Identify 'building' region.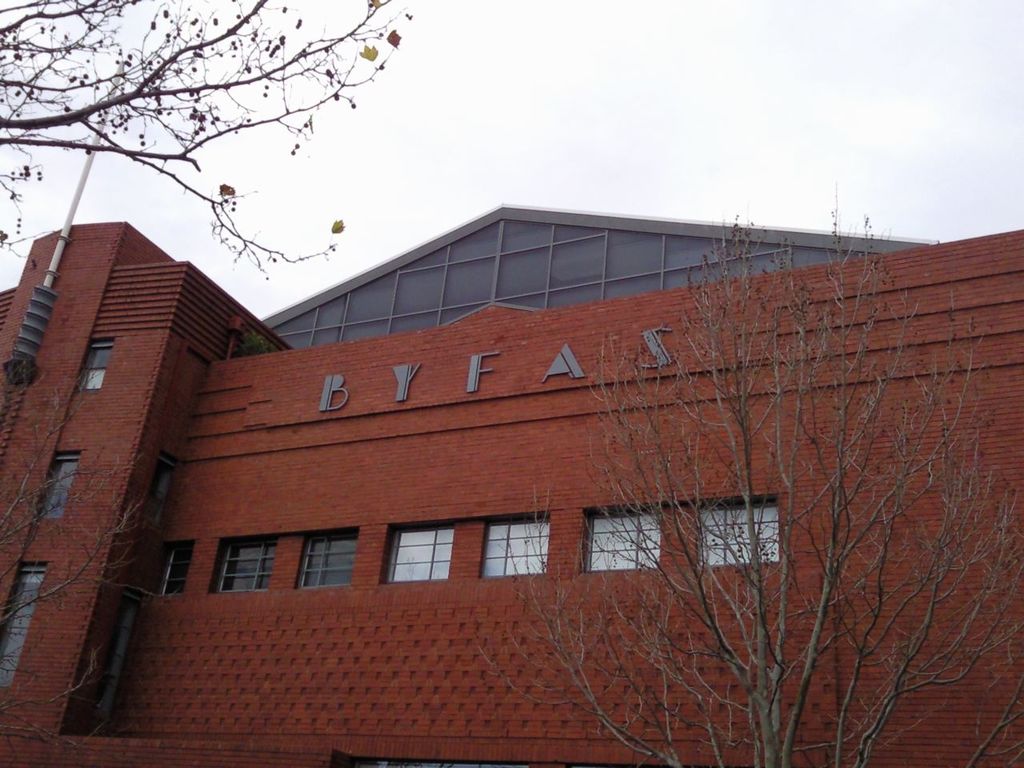
Region: rect(0, 202, 1023, 767).
